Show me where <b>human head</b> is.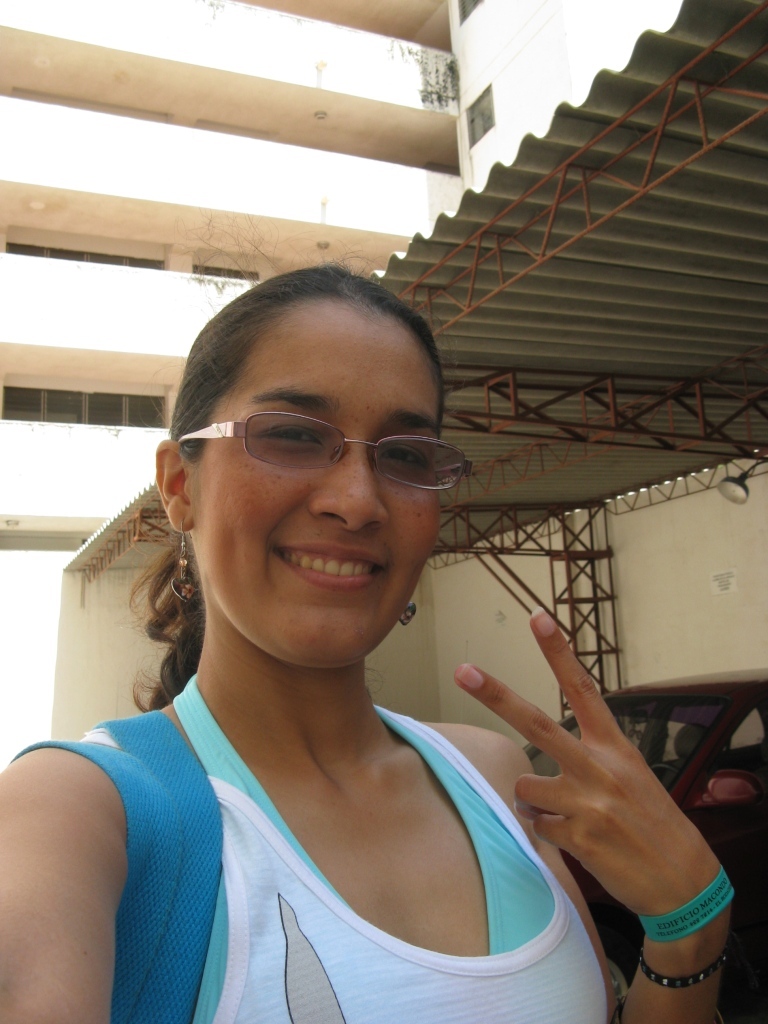
<b>human head</b> is at x1=164, y1=276, x2=482, y2=622.
